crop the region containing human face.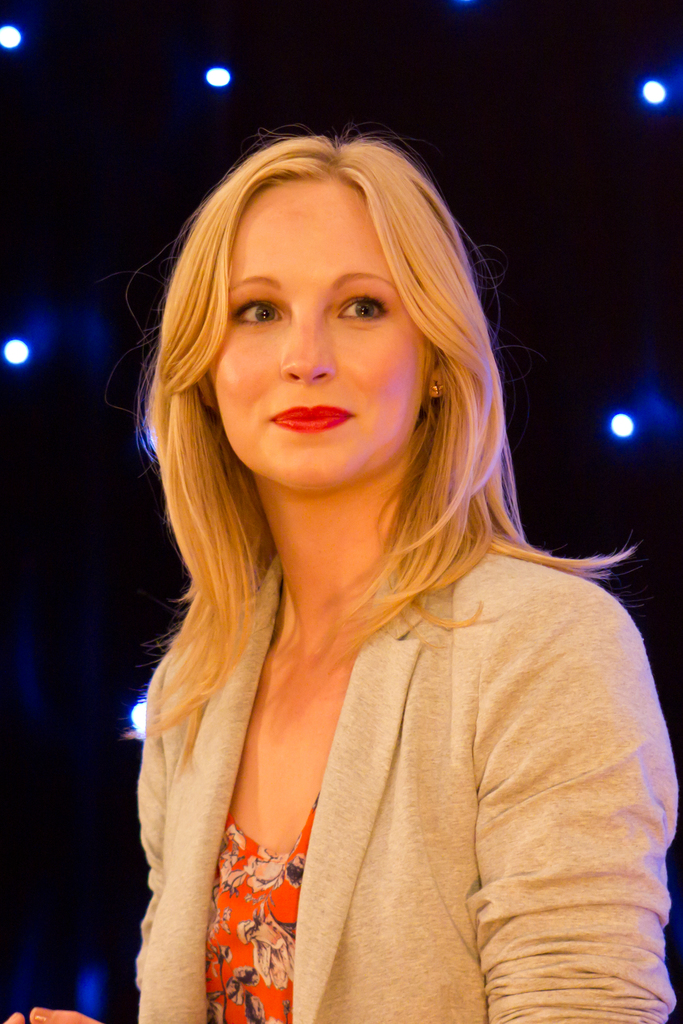
Crop region: (x1=208, y1=182, x2=427, y2=492).
